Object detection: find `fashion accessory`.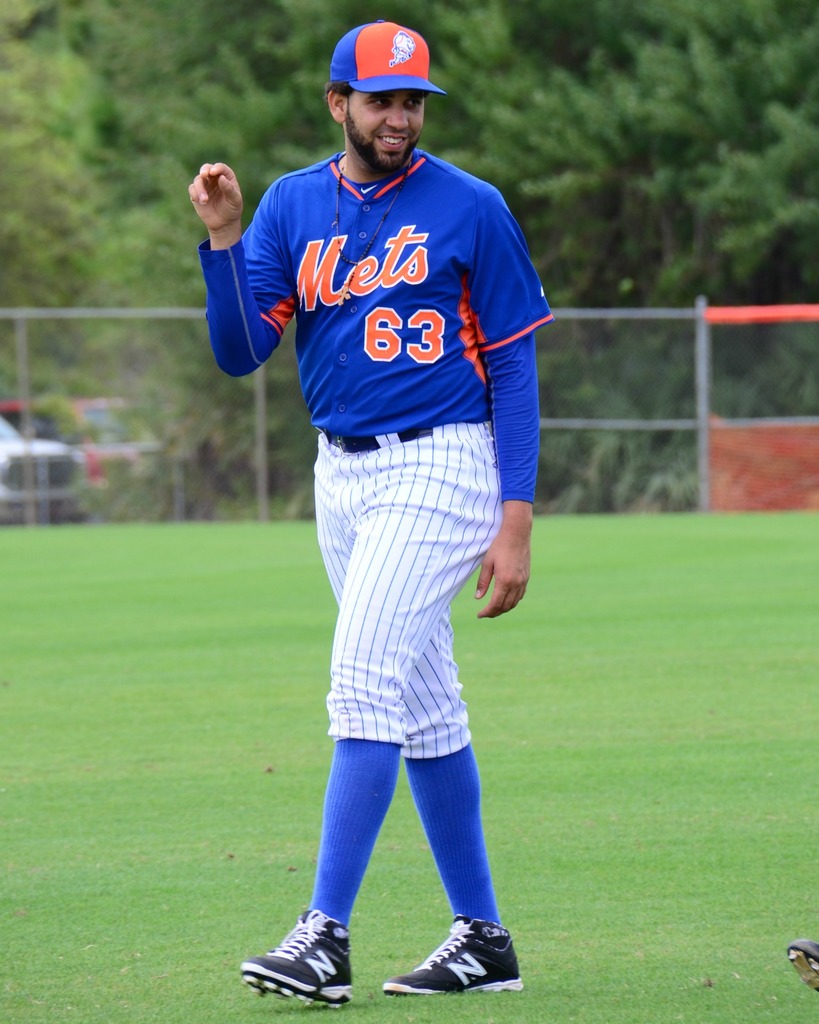
BBox(402, 743, 502, 925).
